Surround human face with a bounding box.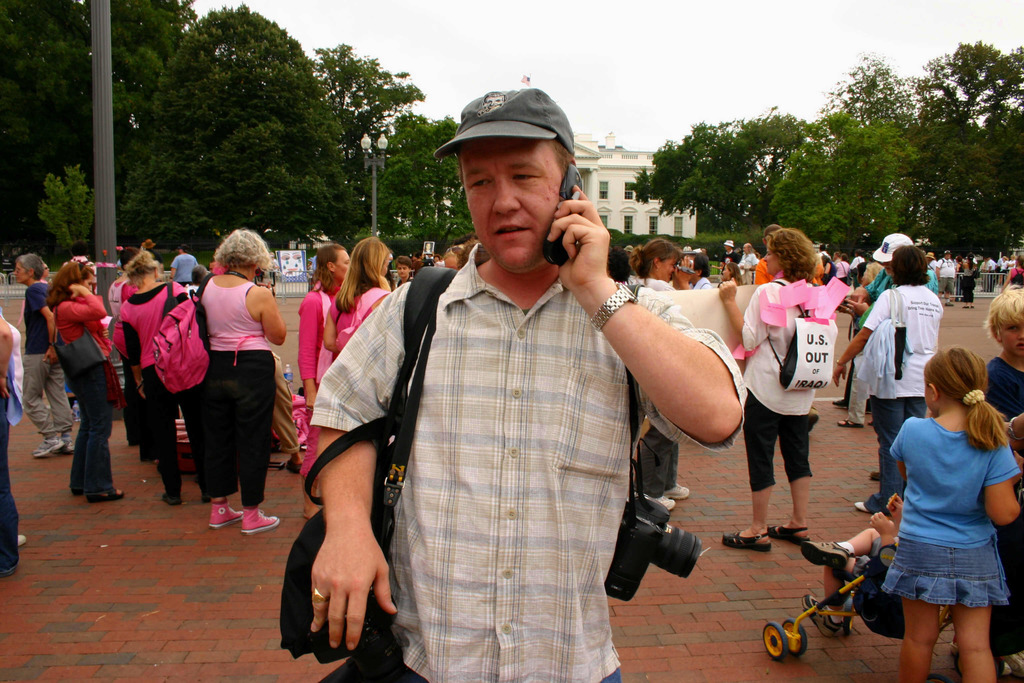
[336,250,350,280].
